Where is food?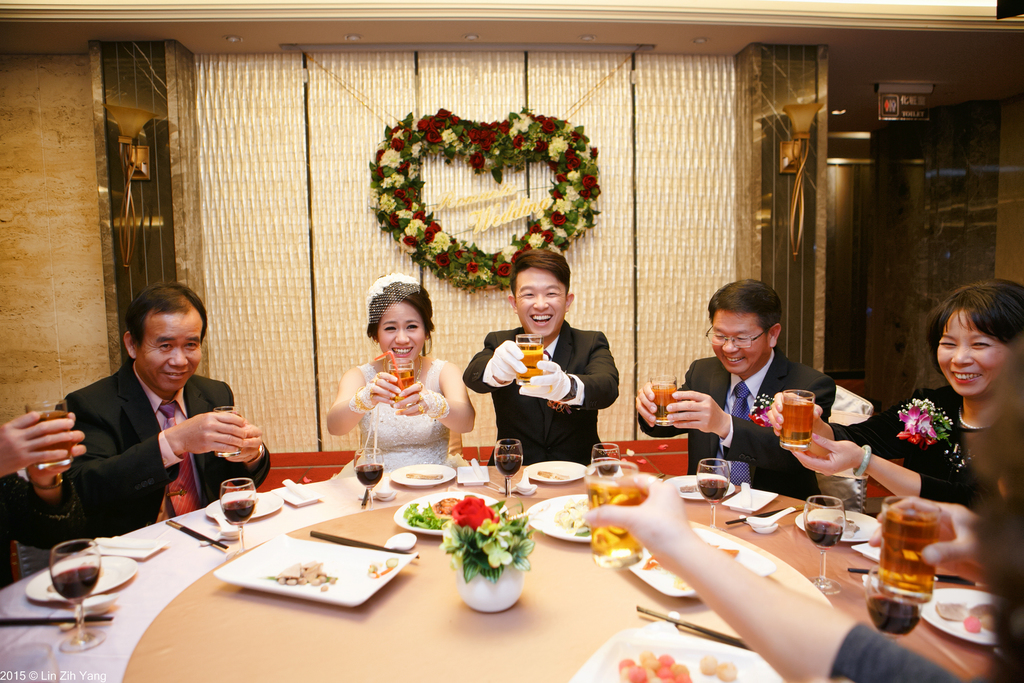
[699, 653, 717, 674].
